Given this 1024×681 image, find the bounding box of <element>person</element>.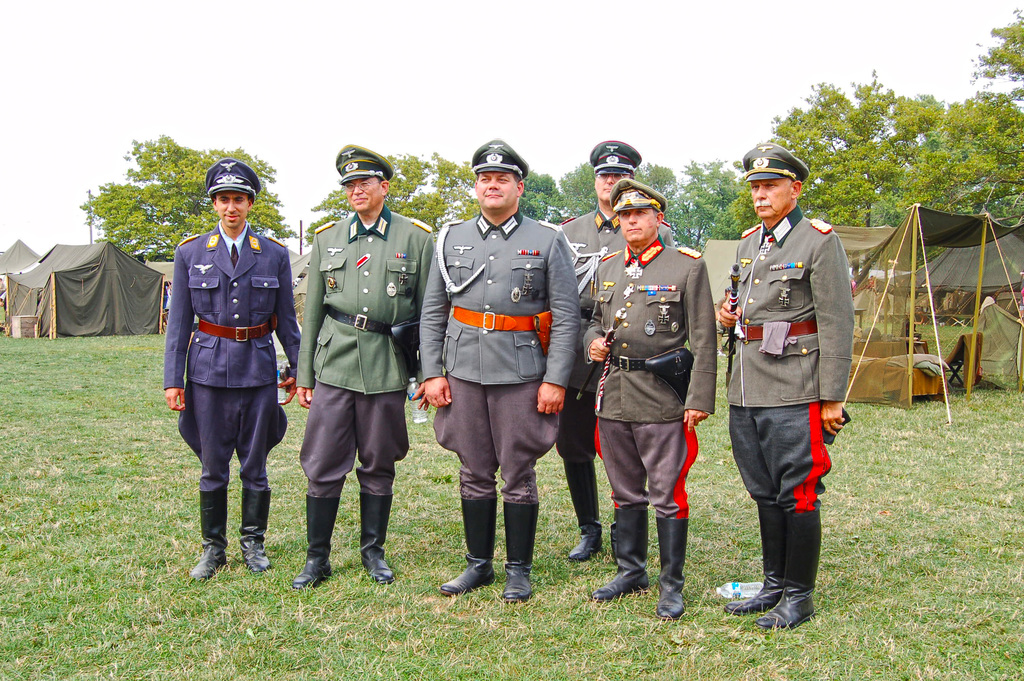
(420,136,582,607).
